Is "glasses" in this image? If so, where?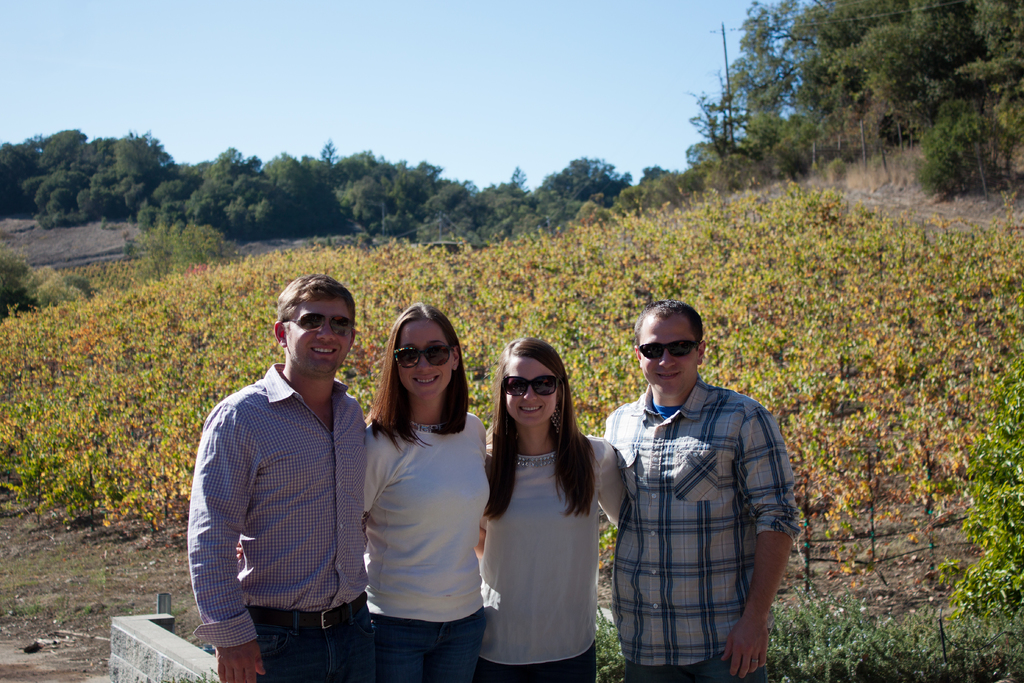
Yes, at pyautogui.locateOnScreen(636, 334, 712, 364).
